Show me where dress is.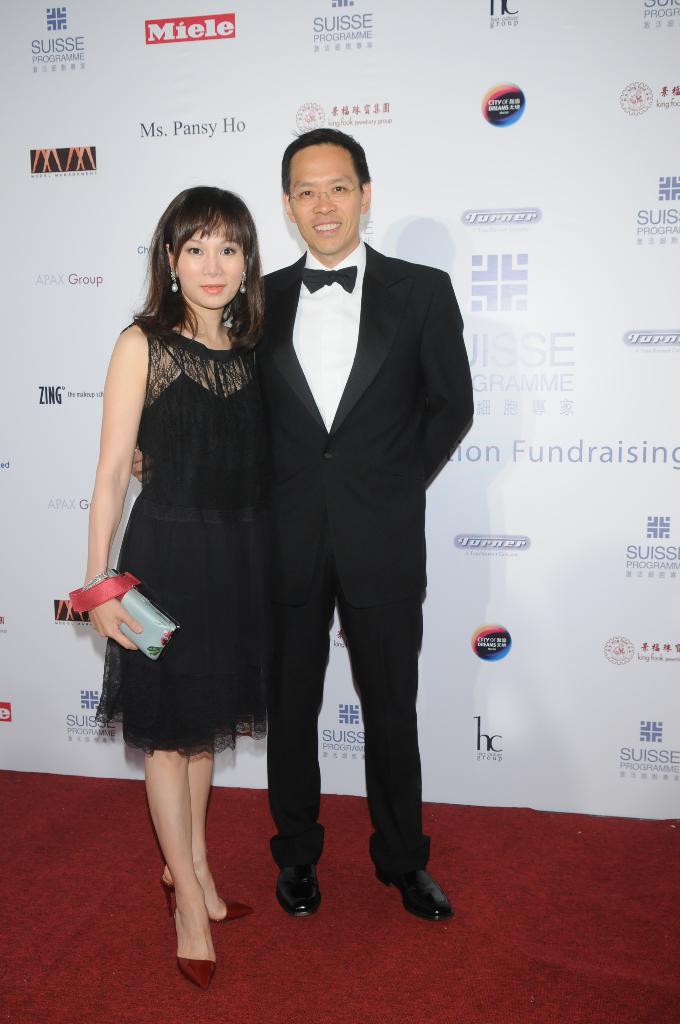
dress is at x1=83, y1=304, x2=294, y2=746.
